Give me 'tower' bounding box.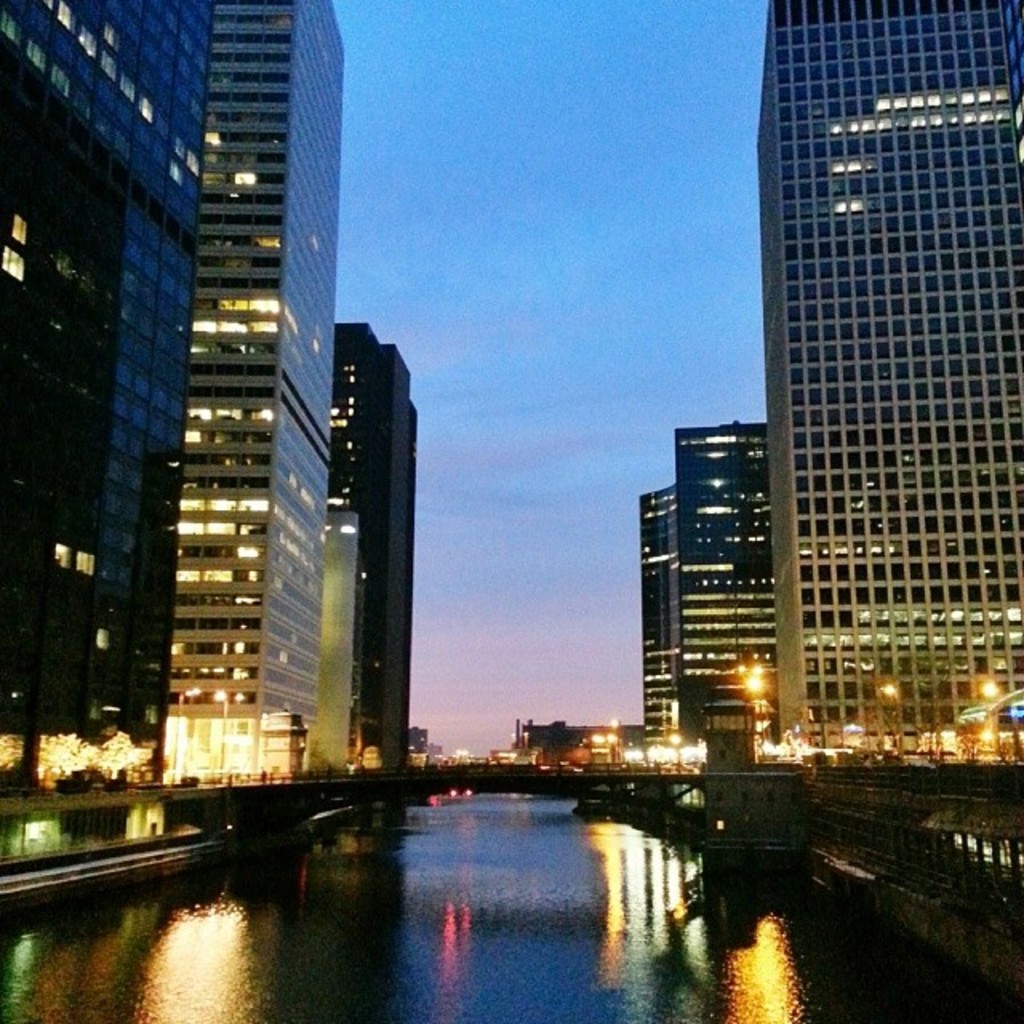
rect(755, 0, 1022, 749).
